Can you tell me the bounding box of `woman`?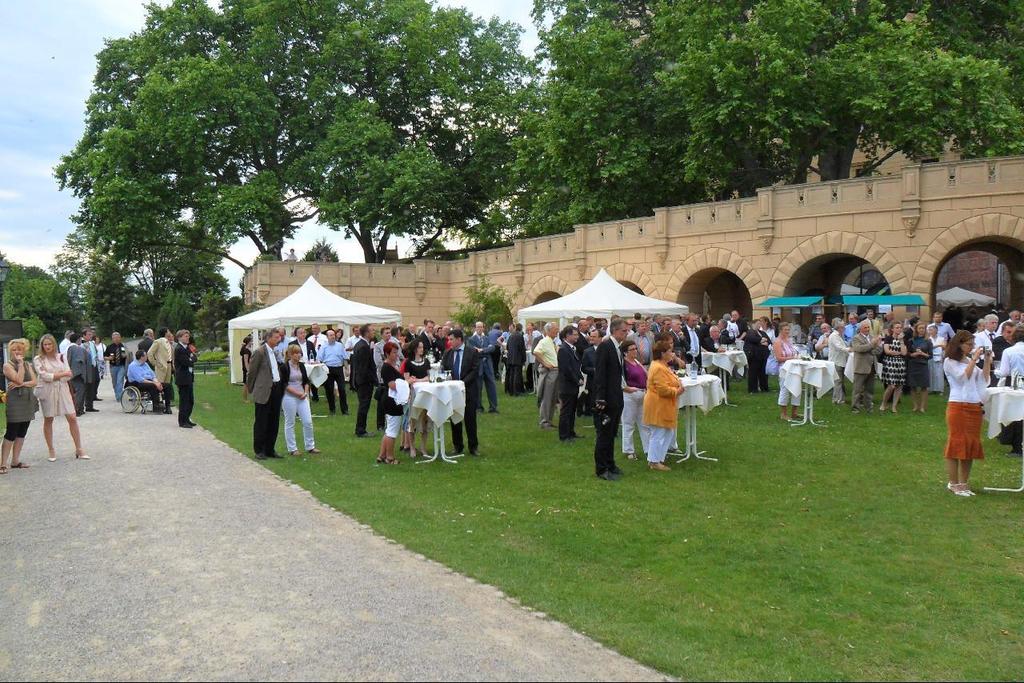
crop(814, 324, 830, 359).
